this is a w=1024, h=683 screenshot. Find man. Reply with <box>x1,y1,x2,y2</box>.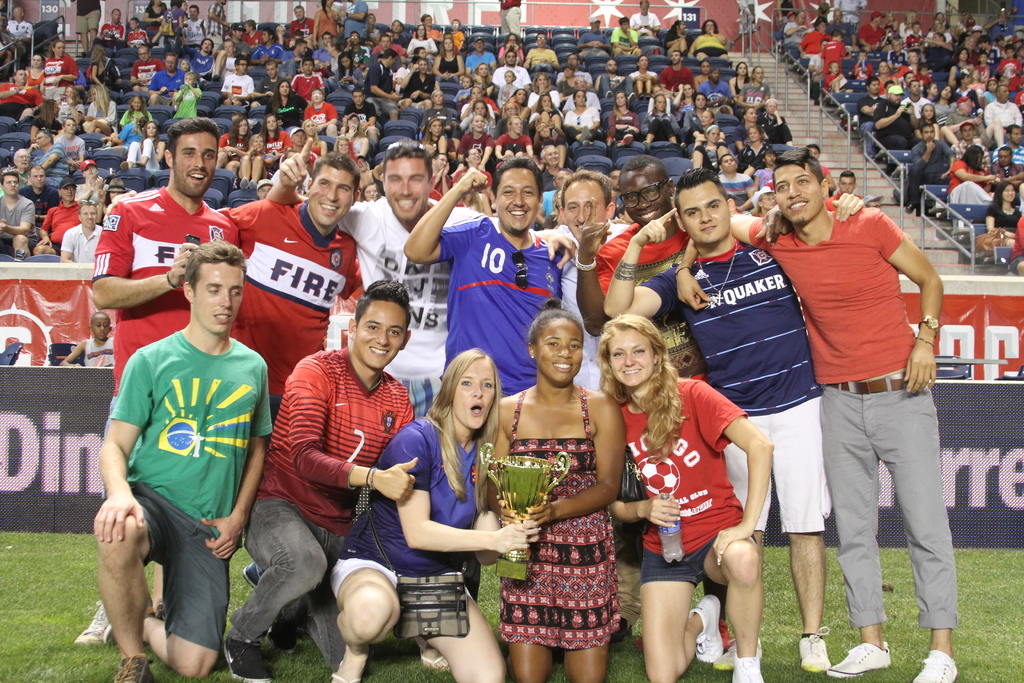
<box>219,58,255,104</box>.
